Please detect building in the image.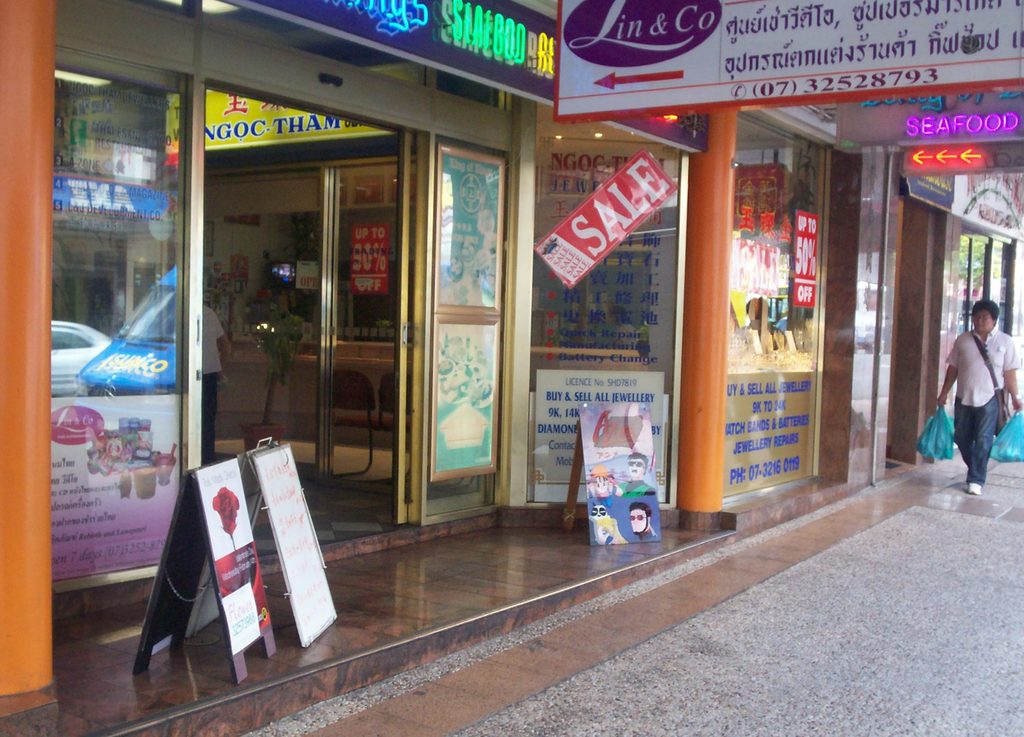
[left=0, top=0, right=1023, bottom=736].
